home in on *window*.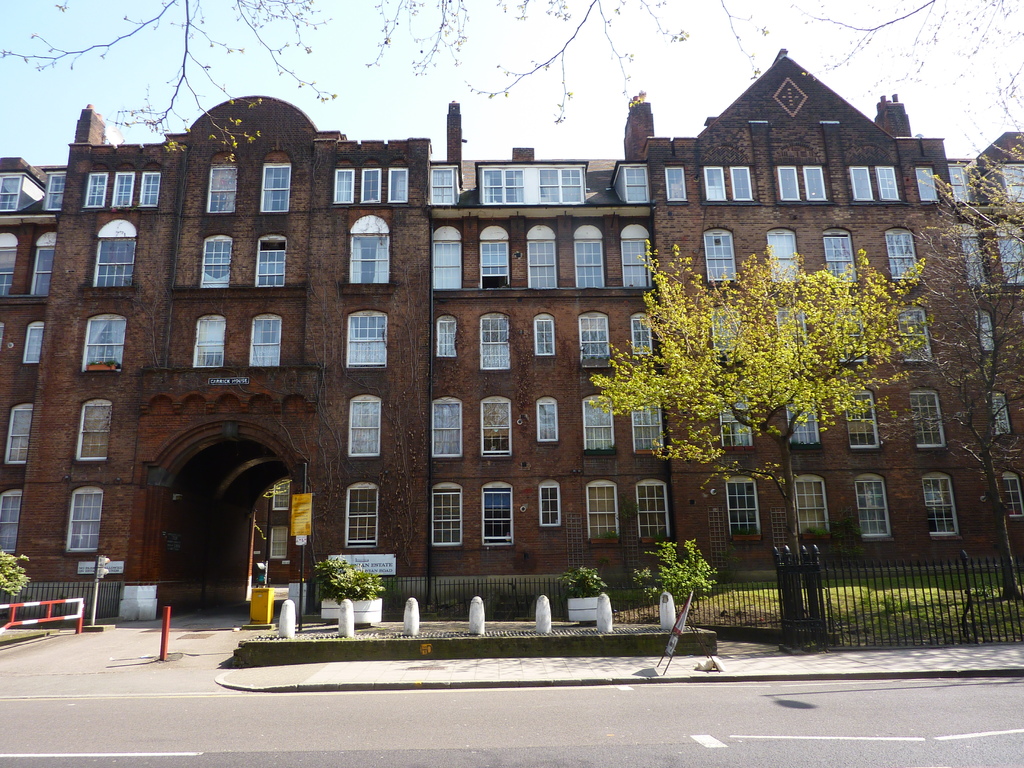
Homed in at [484, 395, 513, 451].
